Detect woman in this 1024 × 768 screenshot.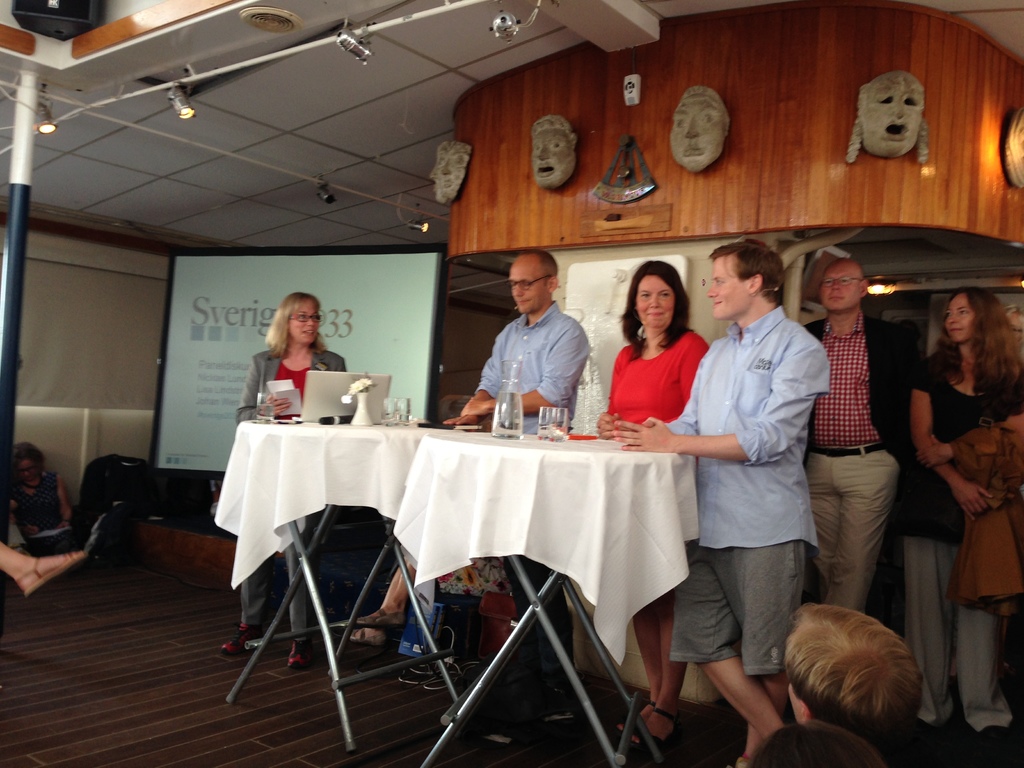
Detection: bbox=[214, 288, 362, 669].
